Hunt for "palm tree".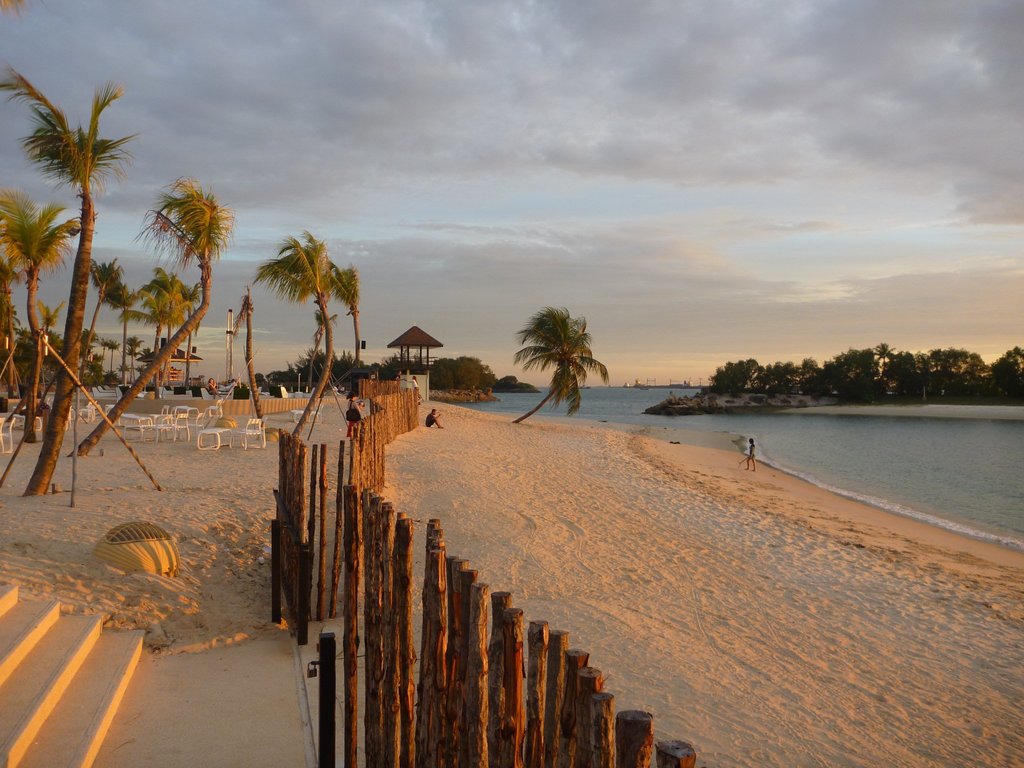
Hunted down at [left=326, top=257, right=367, bottom=367].
